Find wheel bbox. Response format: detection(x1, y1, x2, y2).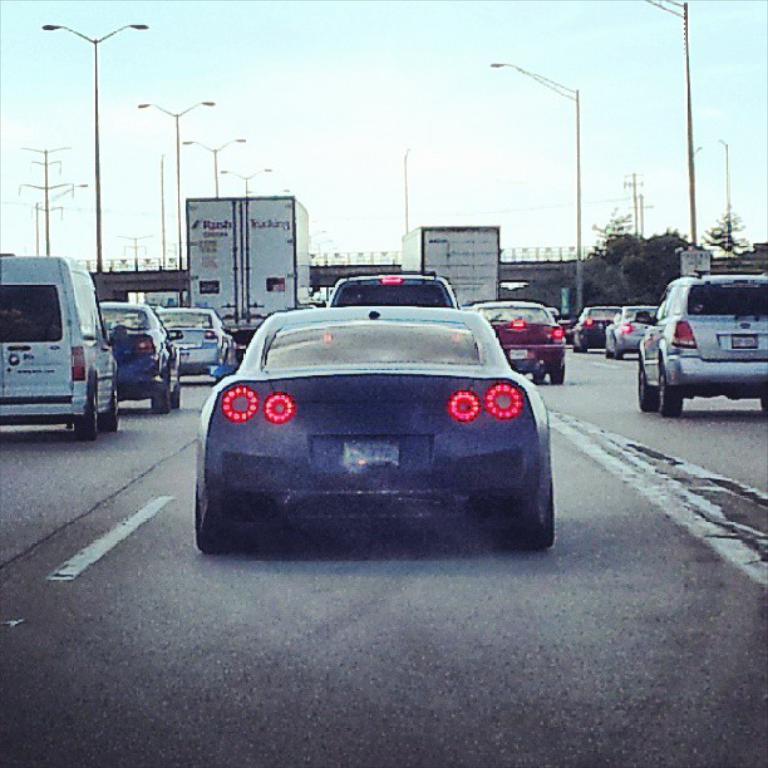
detection(606, 345, 614, 358).
